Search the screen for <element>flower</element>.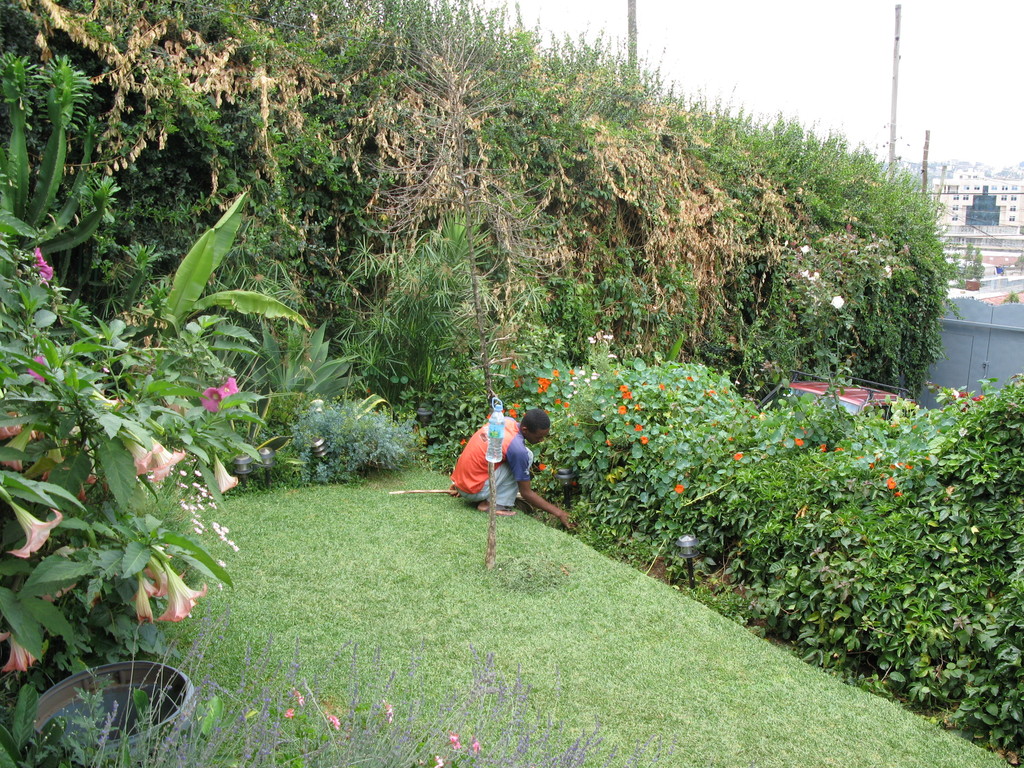
Found at [435,757,449,767].
